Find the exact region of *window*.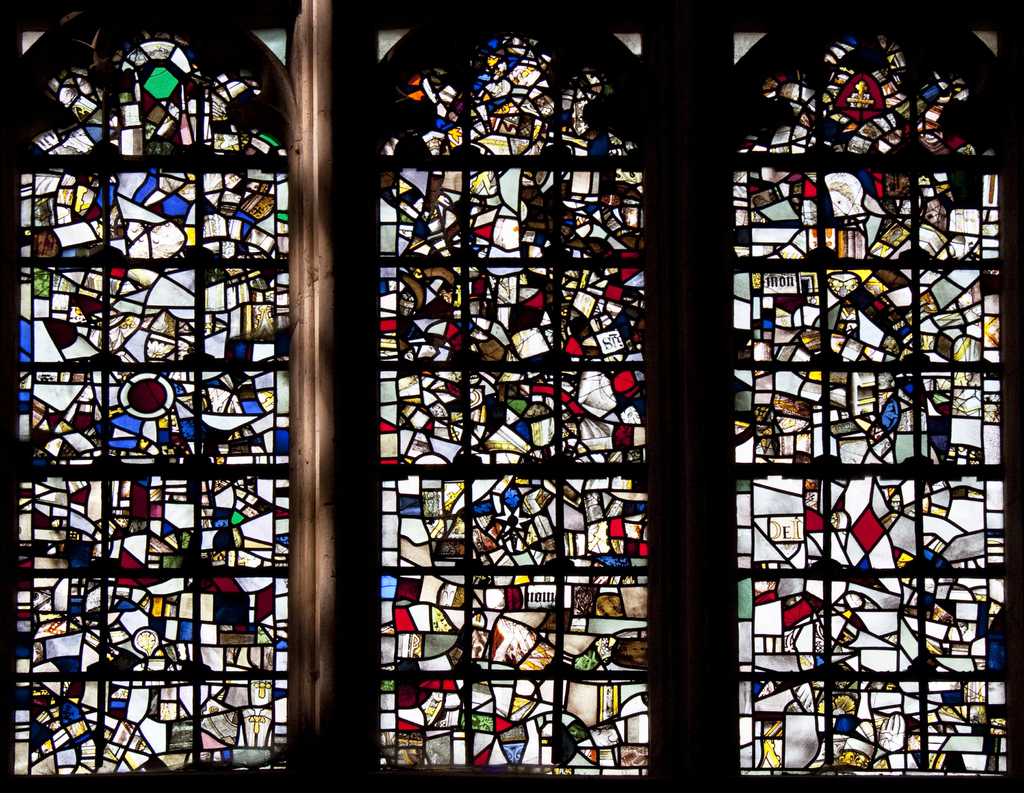
Exact region: 0:0:310:792.
